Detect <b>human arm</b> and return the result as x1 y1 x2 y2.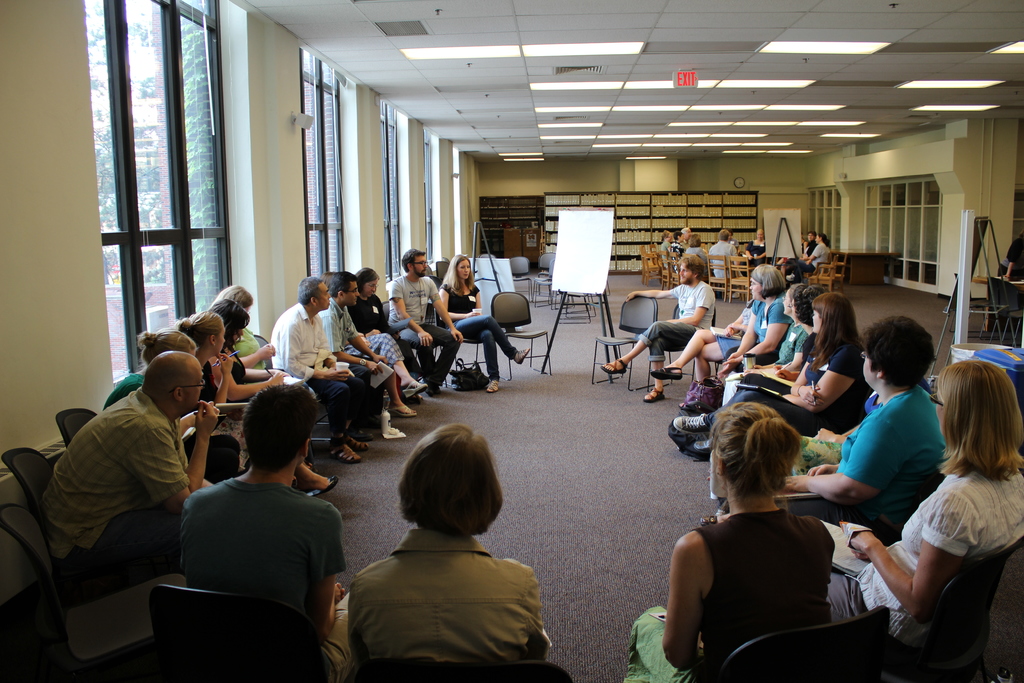
245 365 292 381.
